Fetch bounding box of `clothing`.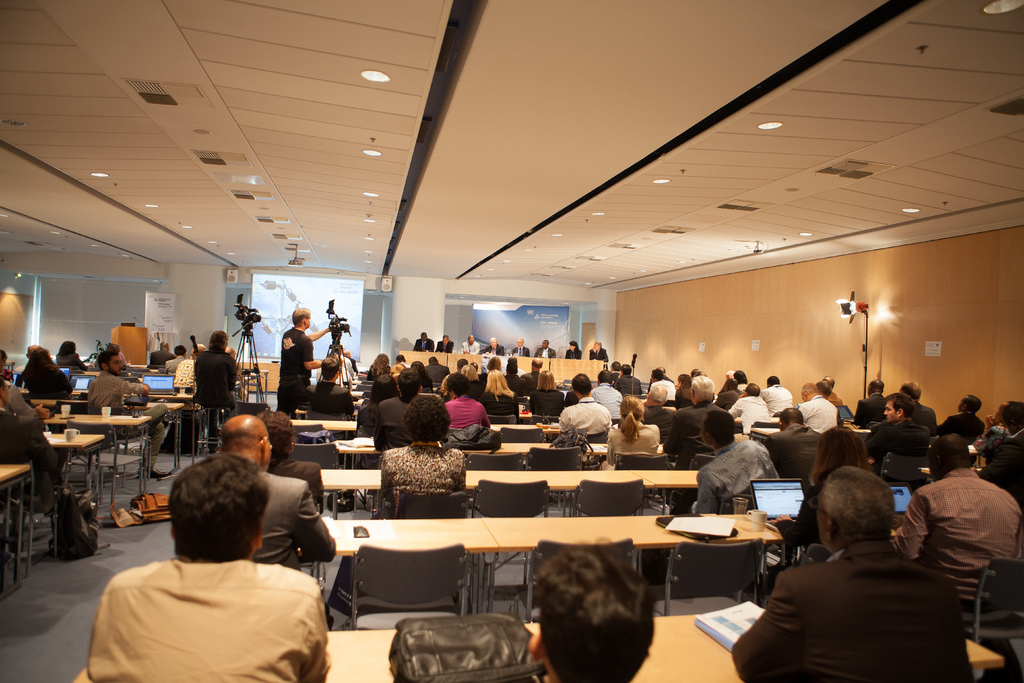
Bbox: (left=504, top=369, right=525, bottom=391).
